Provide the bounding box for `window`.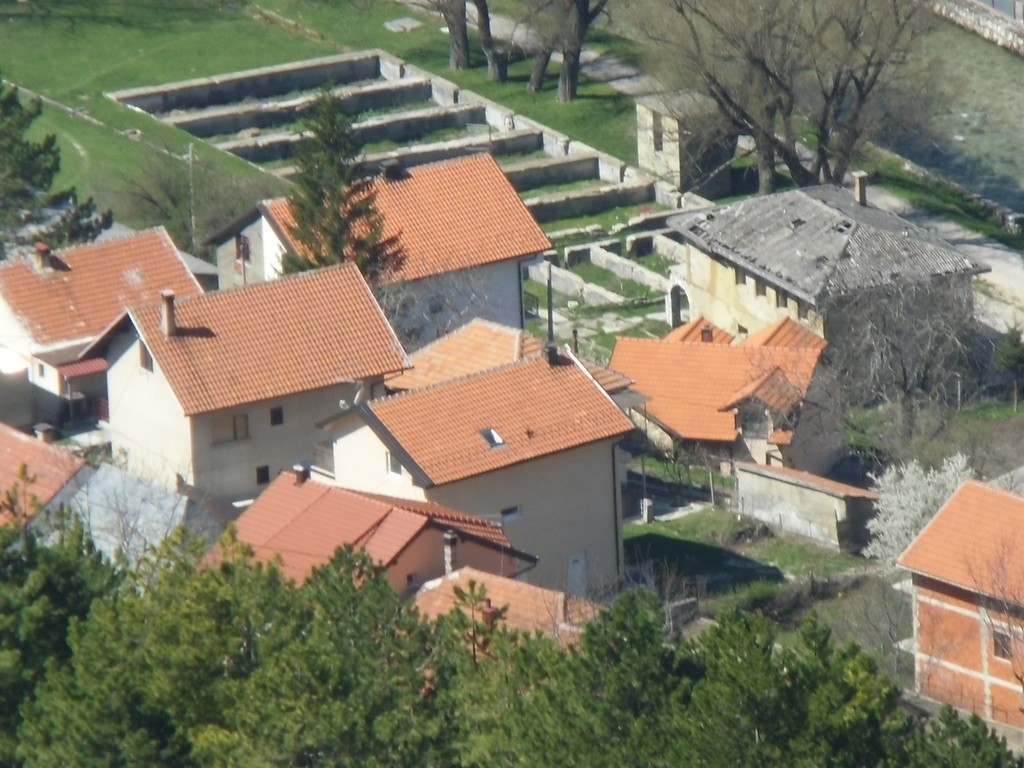
bbox=(251, 460, 269, 488).
